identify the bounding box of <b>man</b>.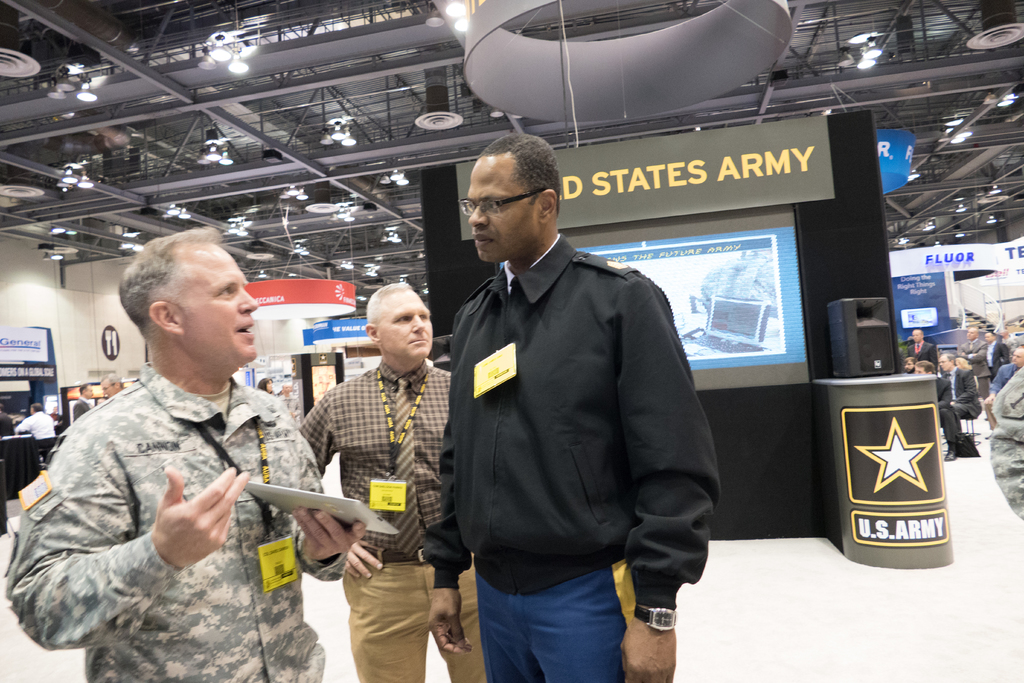
BBox(70, 382, 95, 422).
